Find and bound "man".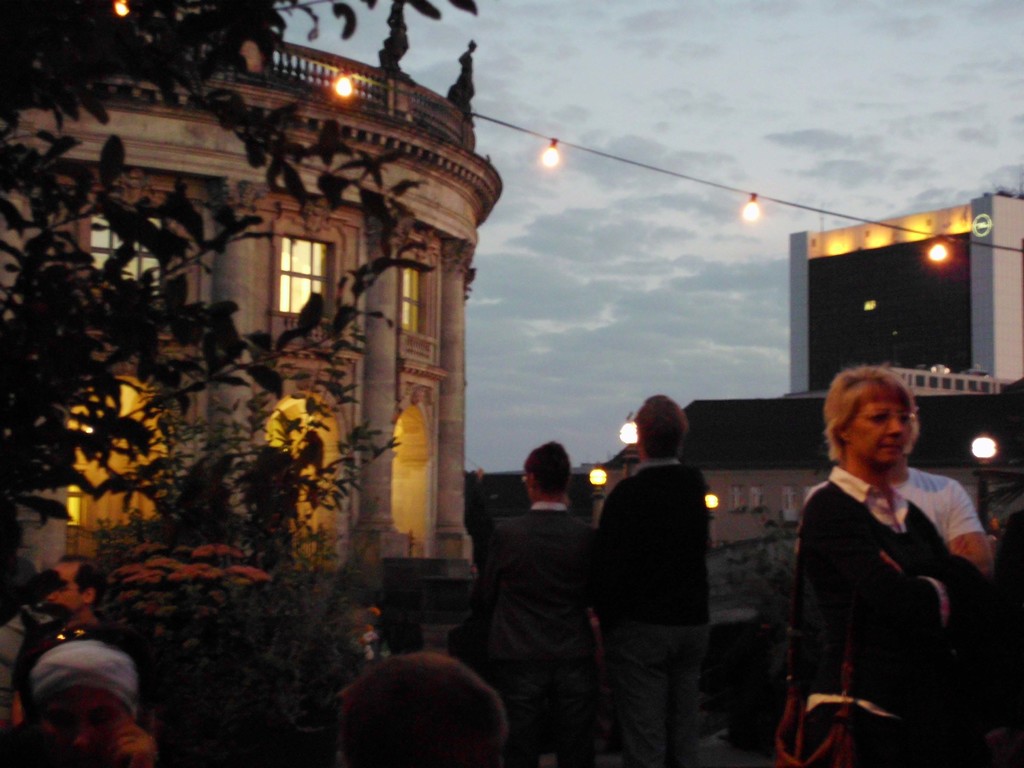
Bound: locate(787, 455, 996, 573).
